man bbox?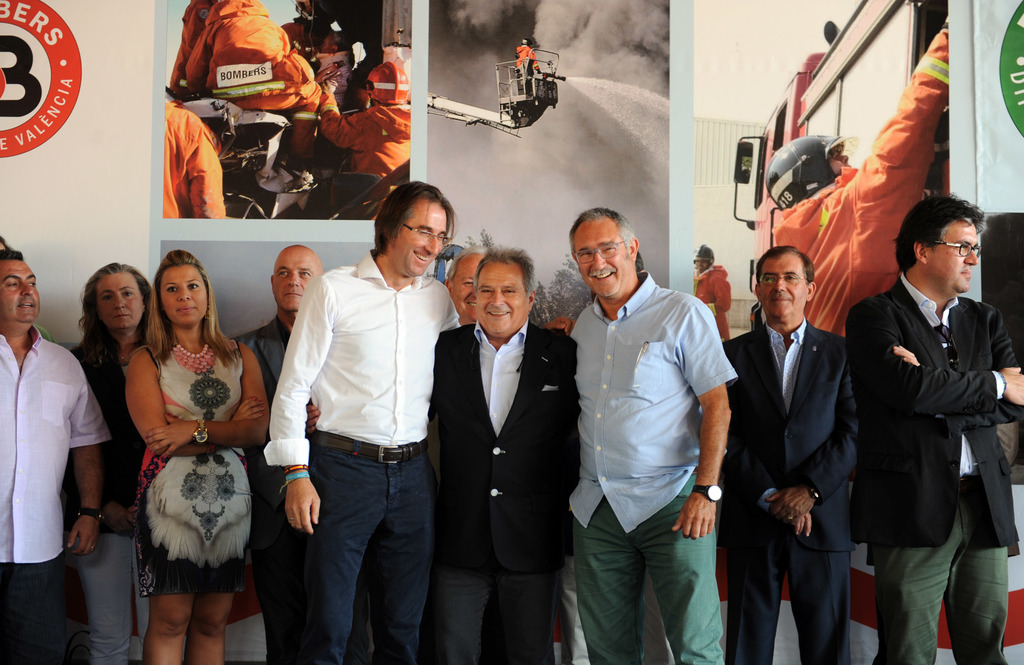
(left=514, top=36, right=543, bottom=72)
